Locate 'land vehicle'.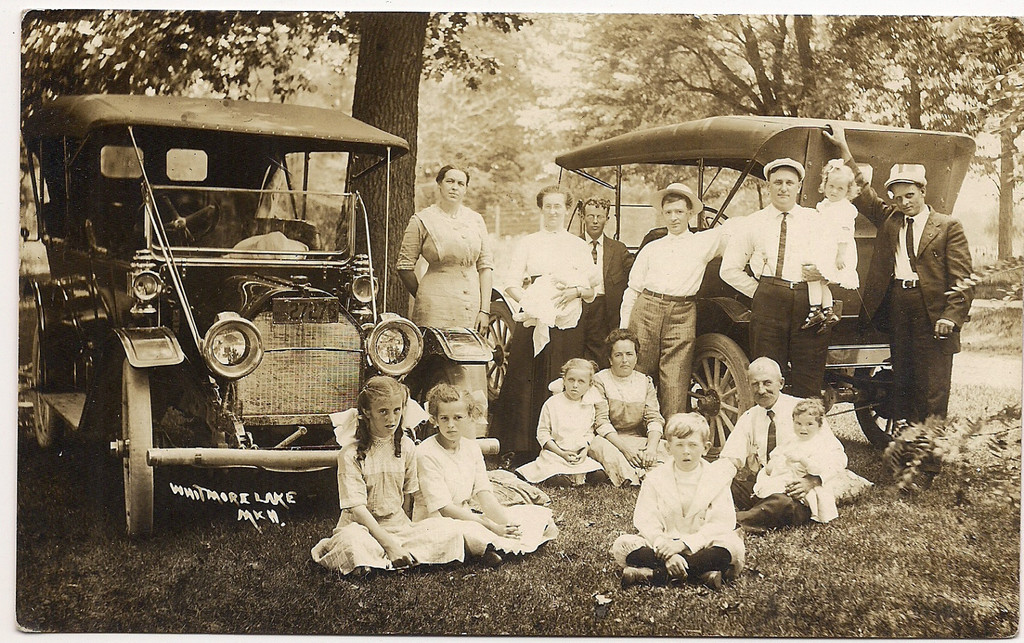
Bounding box: <region>486, 117, 974, 458</region>.
